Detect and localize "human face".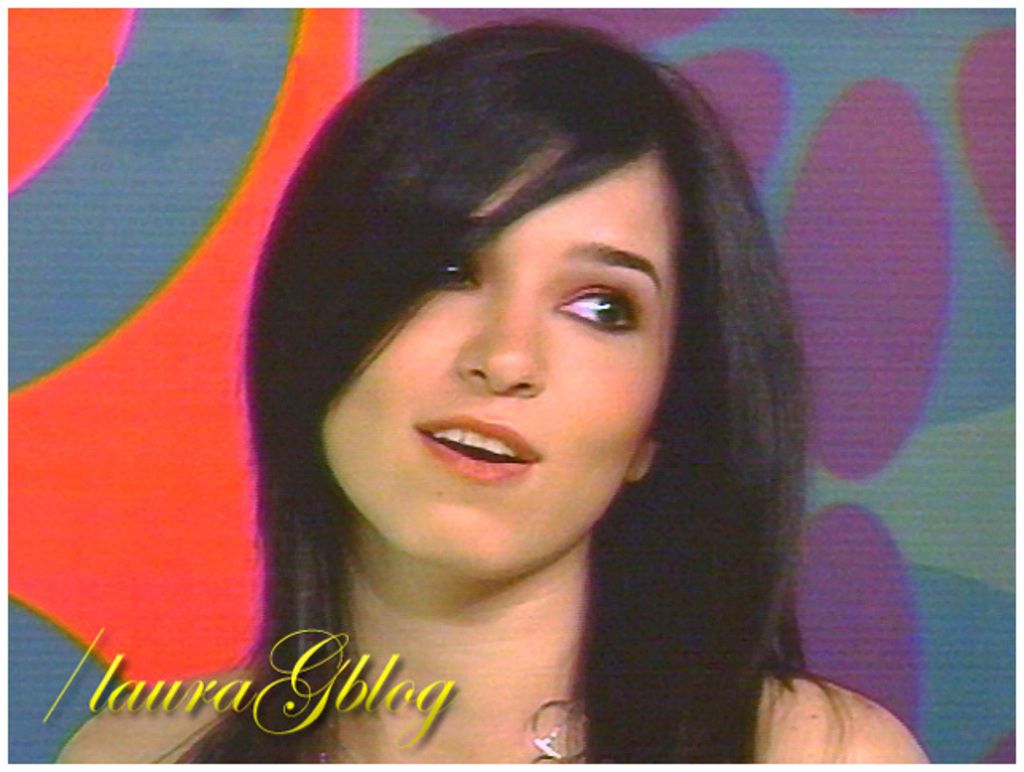
Localized at region(304, 111, 696, 560).
